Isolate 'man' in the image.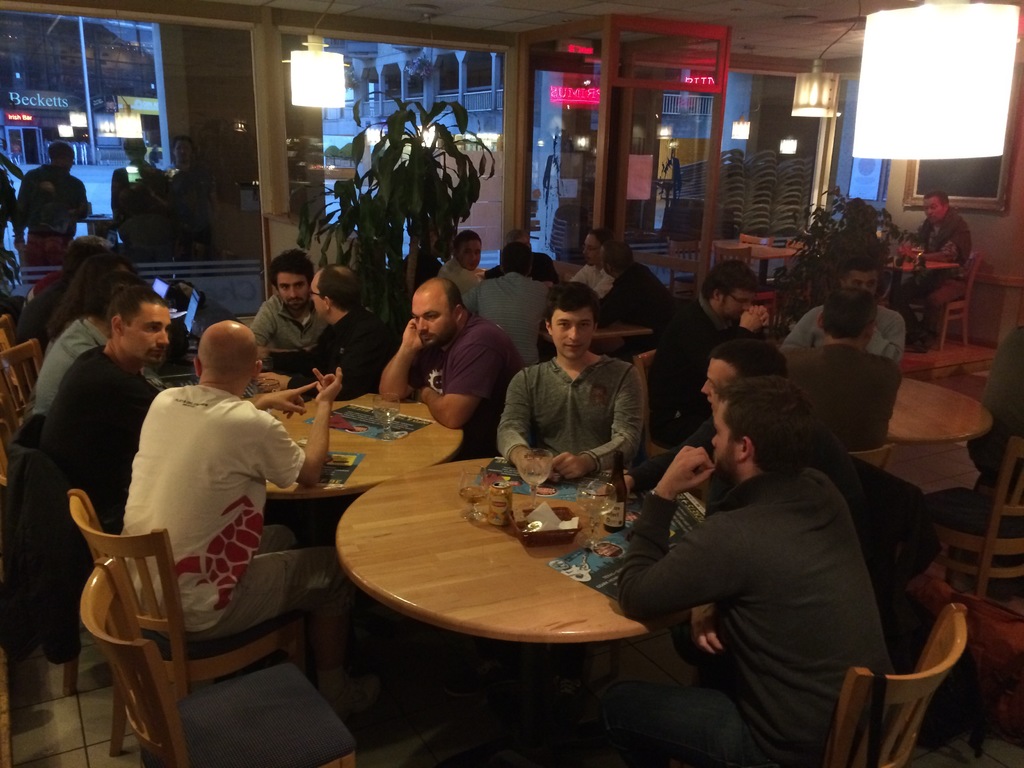
Isolated region: (x1=441, y1=234, x2=494, y2=289).
